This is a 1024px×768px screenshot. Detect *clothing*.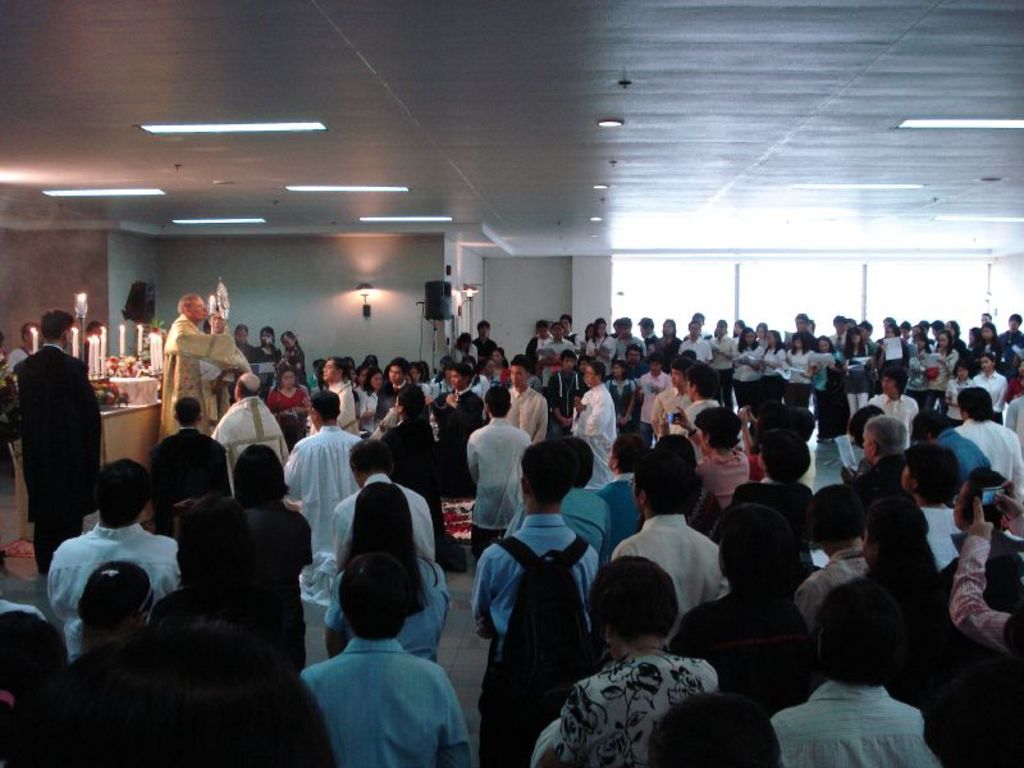
x1=334, y1=470, x2=434, y2=557.
